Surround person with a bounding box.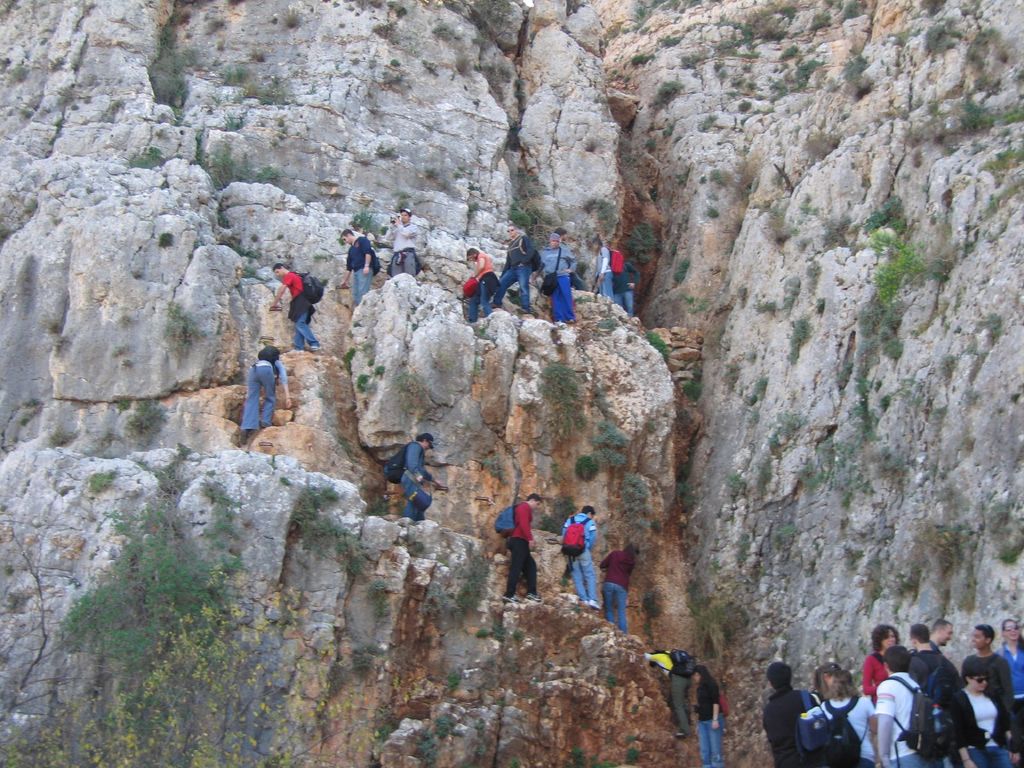
box(857, 623, 902, 701).
